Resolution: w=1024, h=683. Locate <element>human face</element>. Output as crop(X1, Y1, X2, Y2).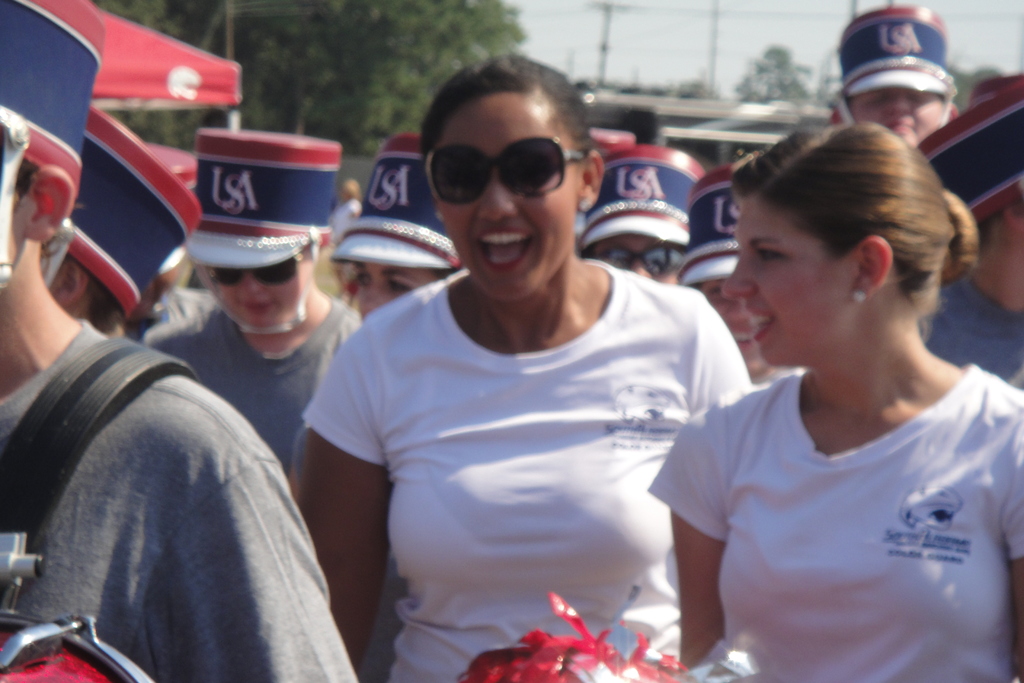
crop(847, 88, 946, 147).
